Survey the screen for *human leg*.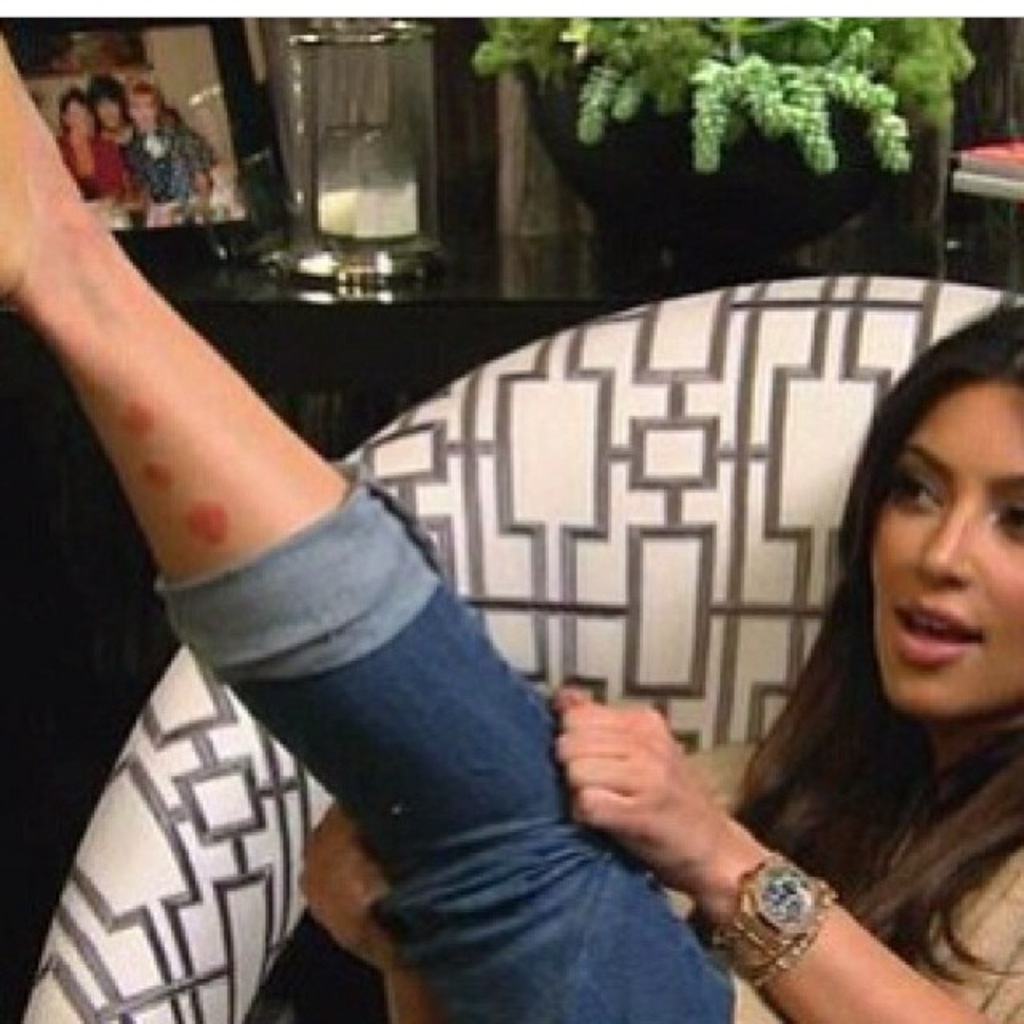
Survey found: {"left": 0, "top": 30, "right": 731, "bottom": 1021}.
